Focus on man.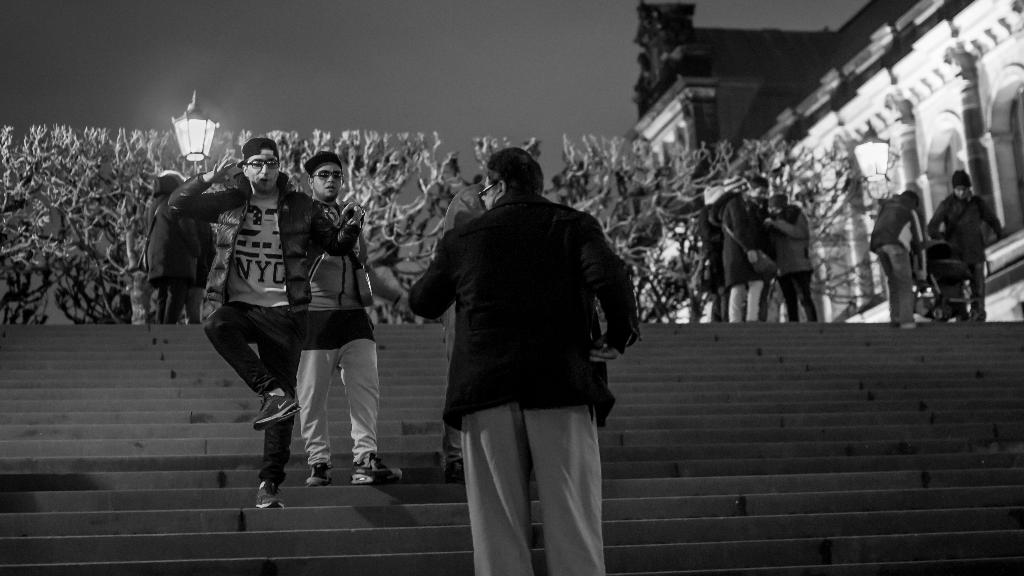
Focused at (left=385, top=158, right=623, bottom=555).
